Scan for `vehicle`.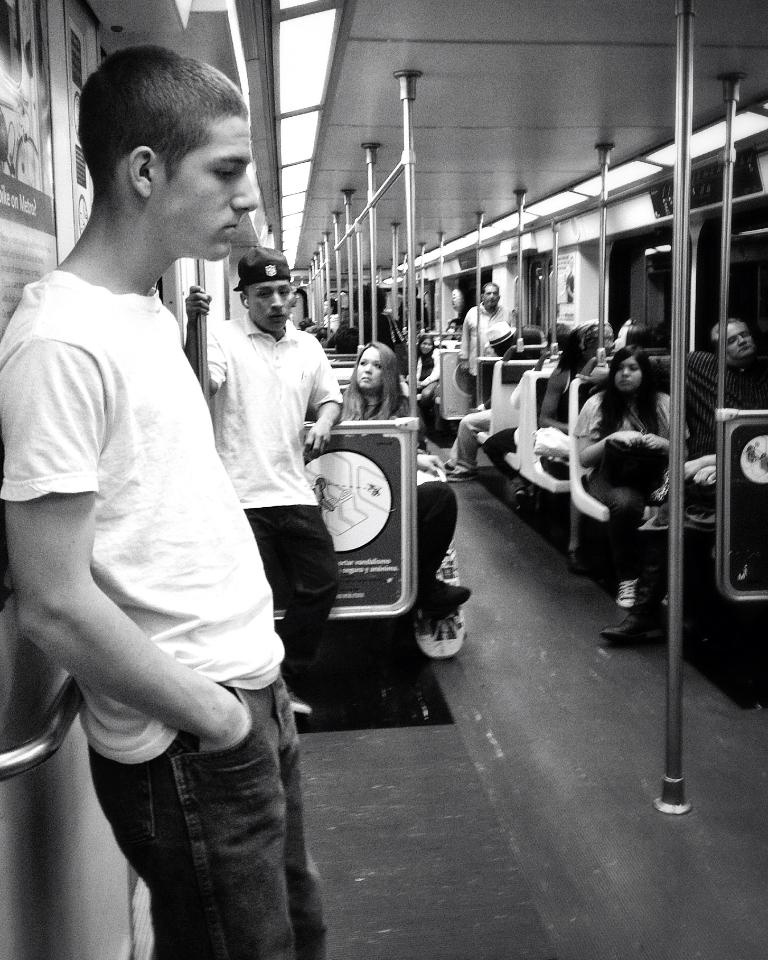
Scan result: l=0, t=0, r=767, b=959.
